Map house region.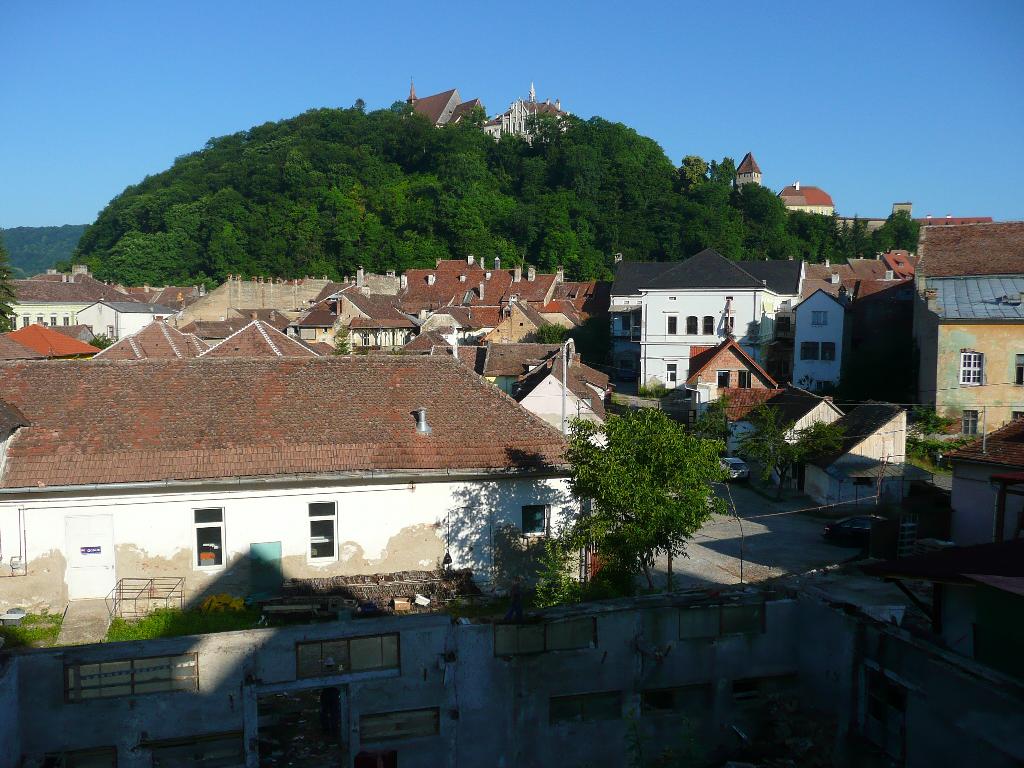
Mapped to left=0, top=246, right=626, bottom=399.
